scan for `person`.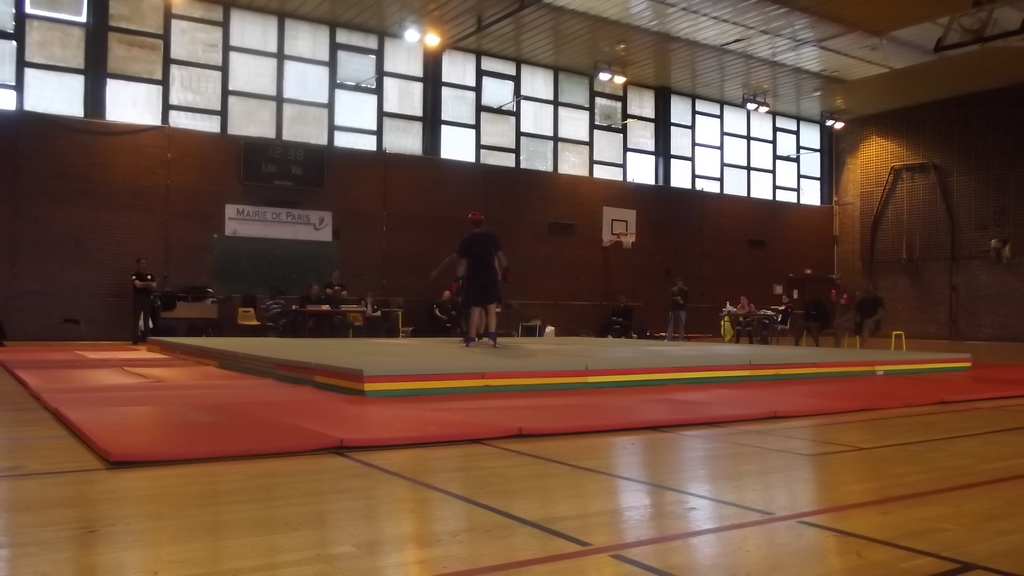
Scan result: 127:254:154:338.
